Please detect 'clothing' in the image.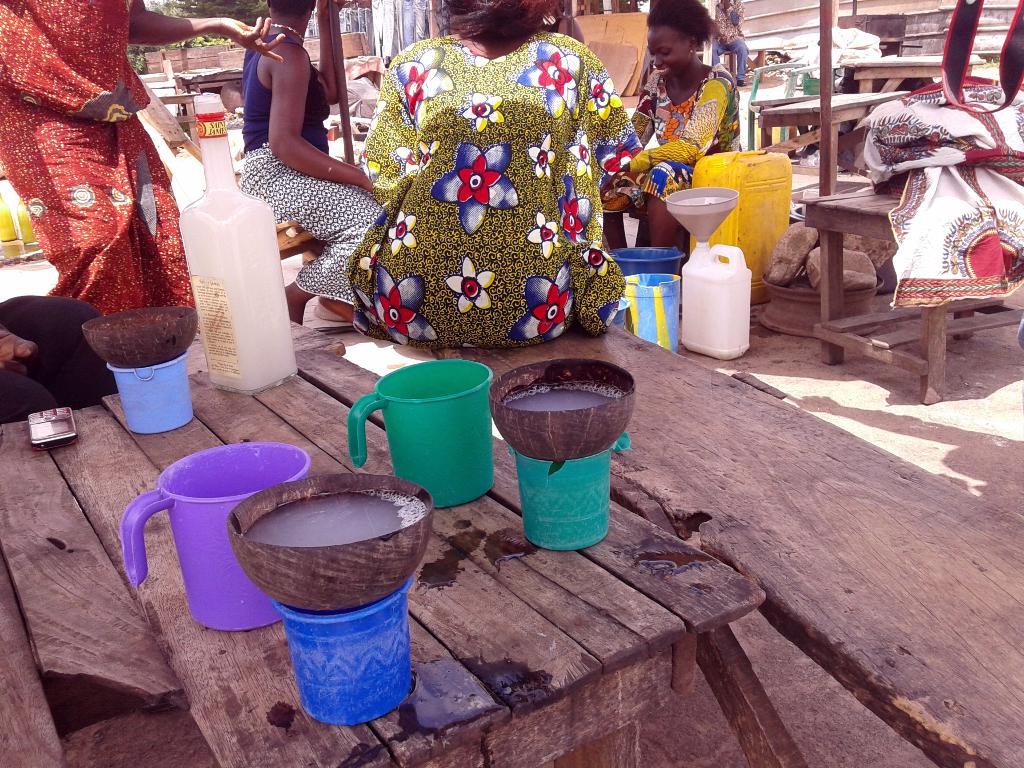
region(713, 0, 749, 78).
